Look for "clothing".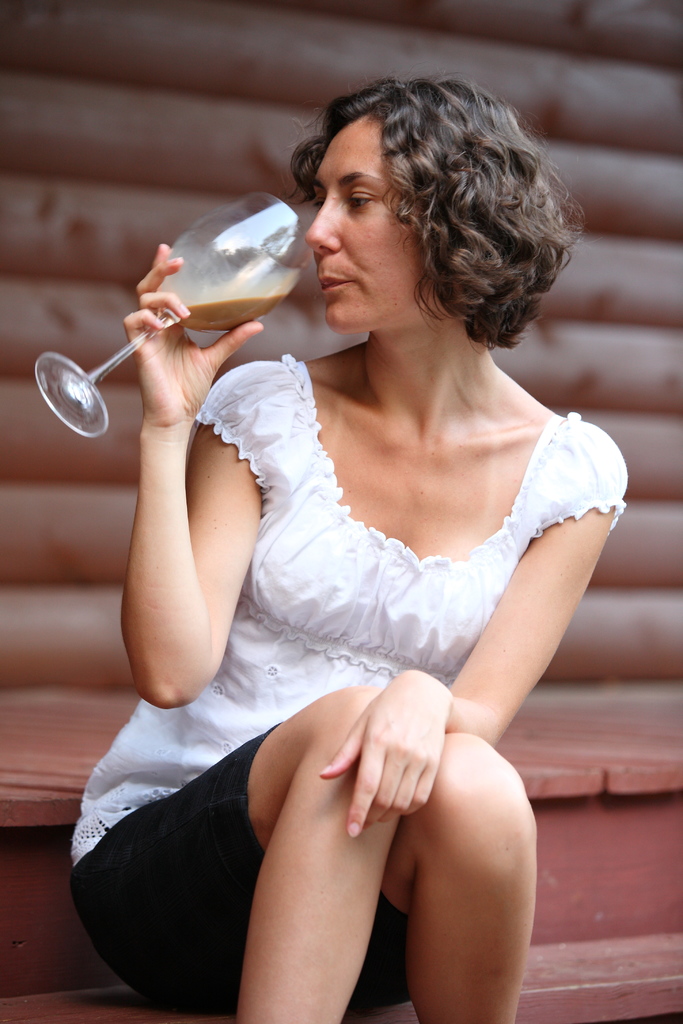
Found: BBox(72, 353, 630, 1011).
